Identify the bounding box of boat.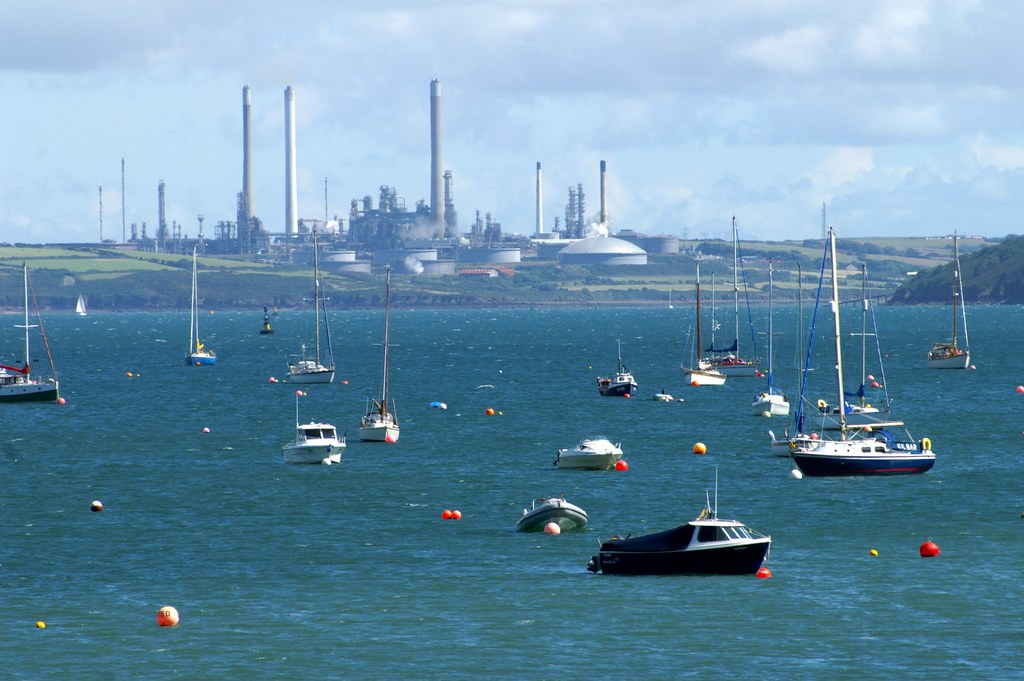
locate(72, 291, 93, 315).
